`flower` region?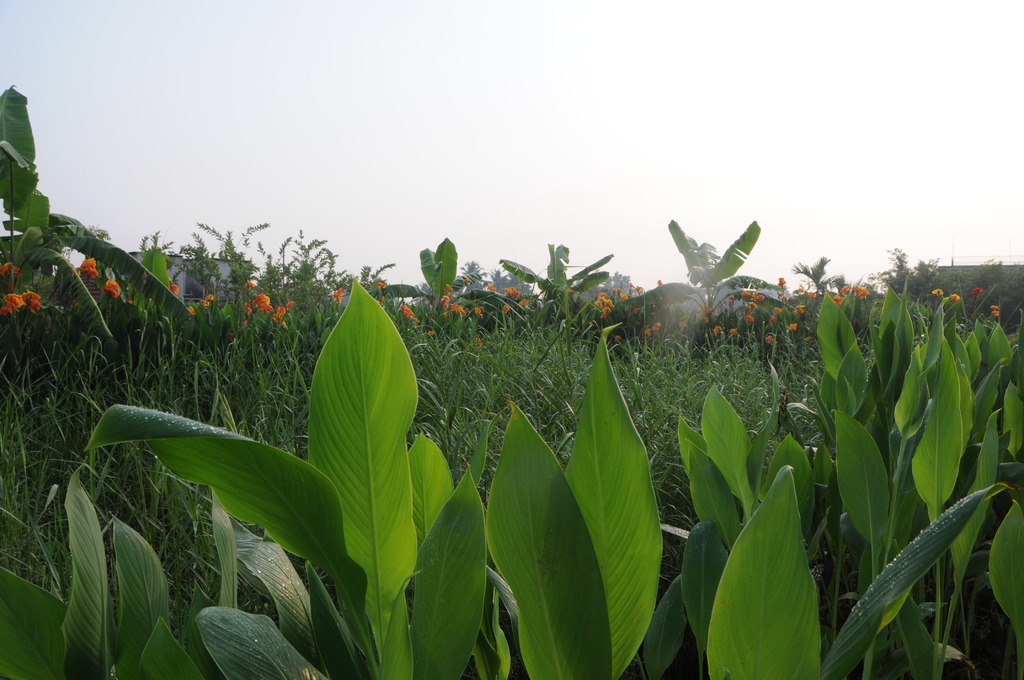
select_region(253, 292, 275, 313)
